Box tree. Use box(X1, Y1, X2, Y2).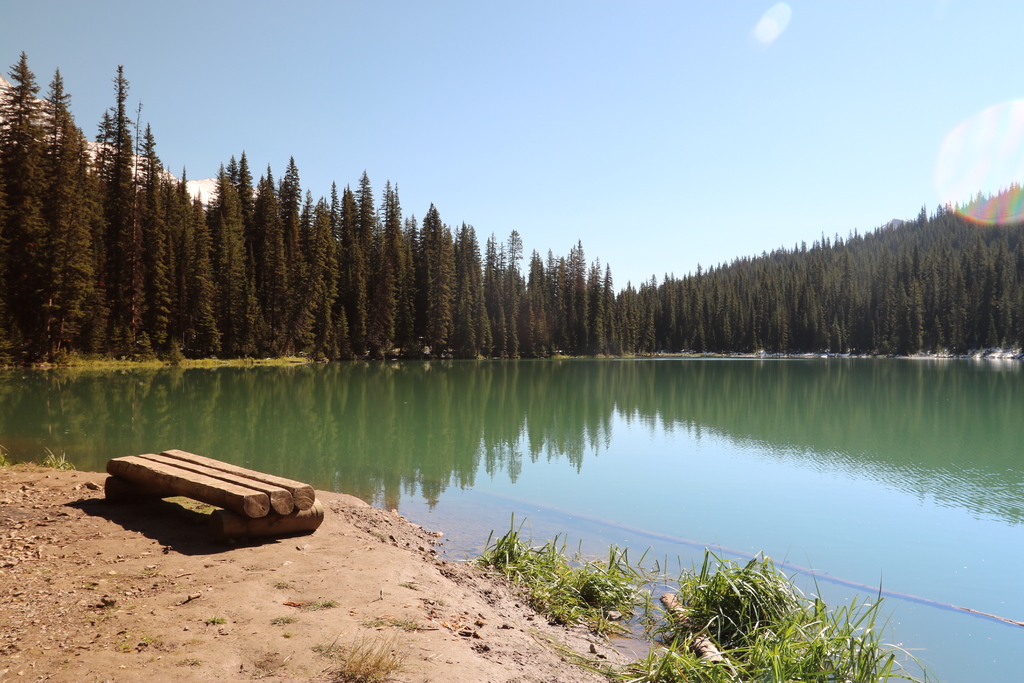
box(491, 222, 522, 356).
